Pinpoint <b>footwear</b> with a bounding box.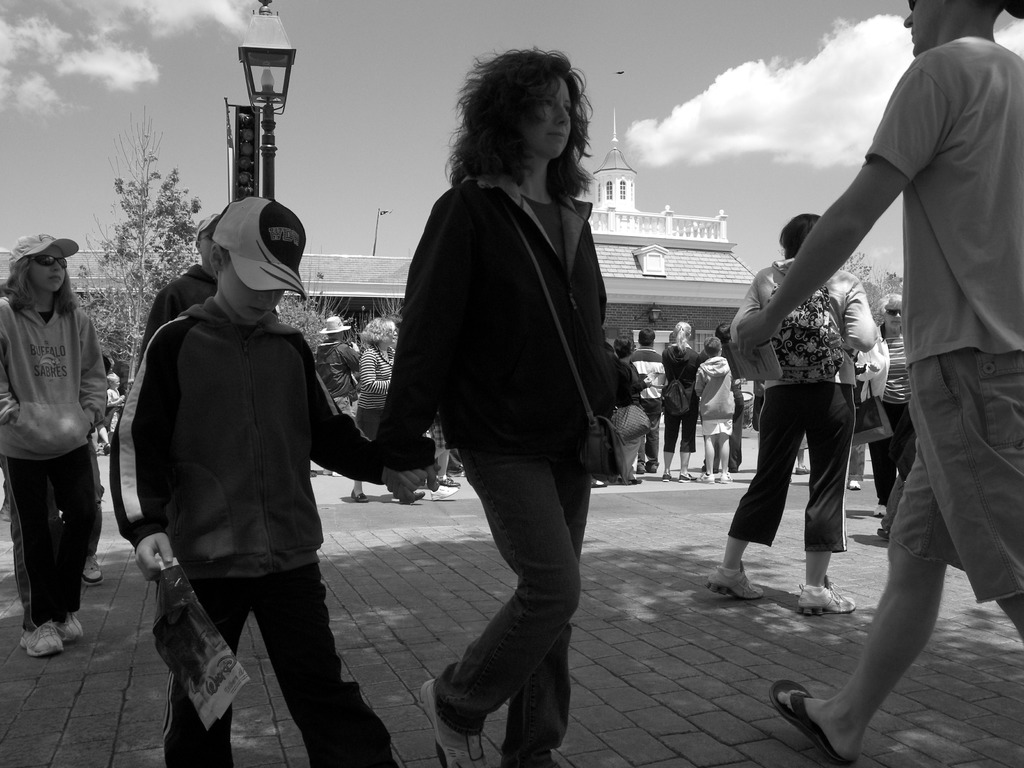
rect(699, 470, 712, 483).
